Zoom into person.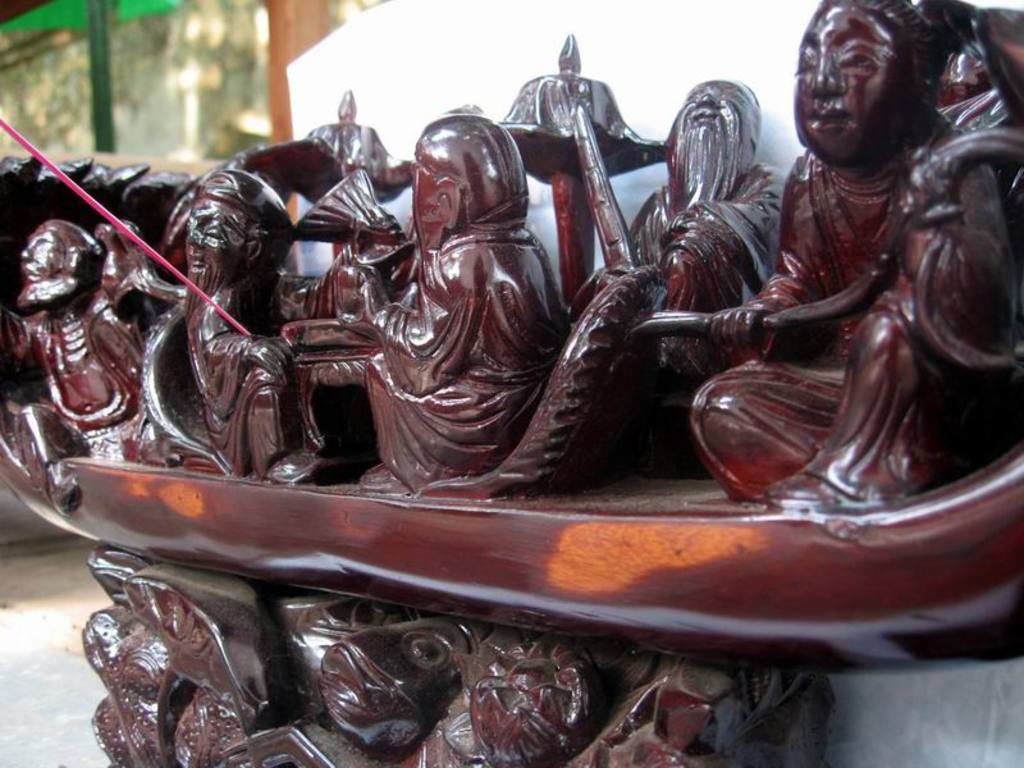
Zoom target: <bbox>180, 169, 334, 486</bbox>.
